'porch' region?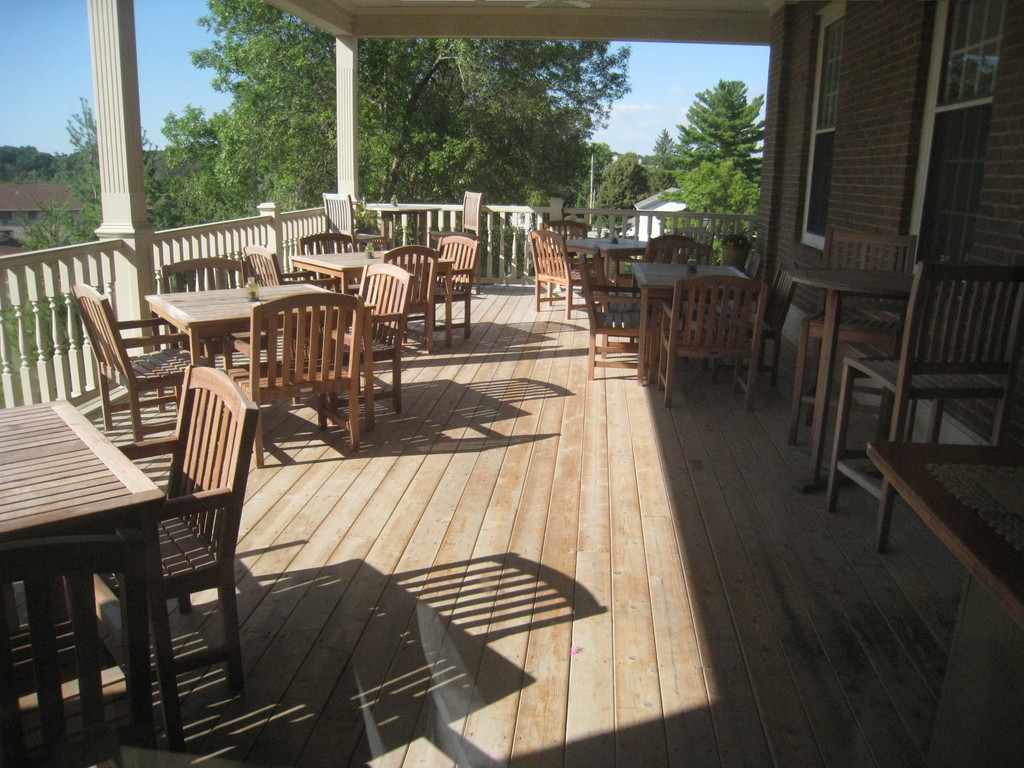
bbox=[0, 284, 1023, 767]
